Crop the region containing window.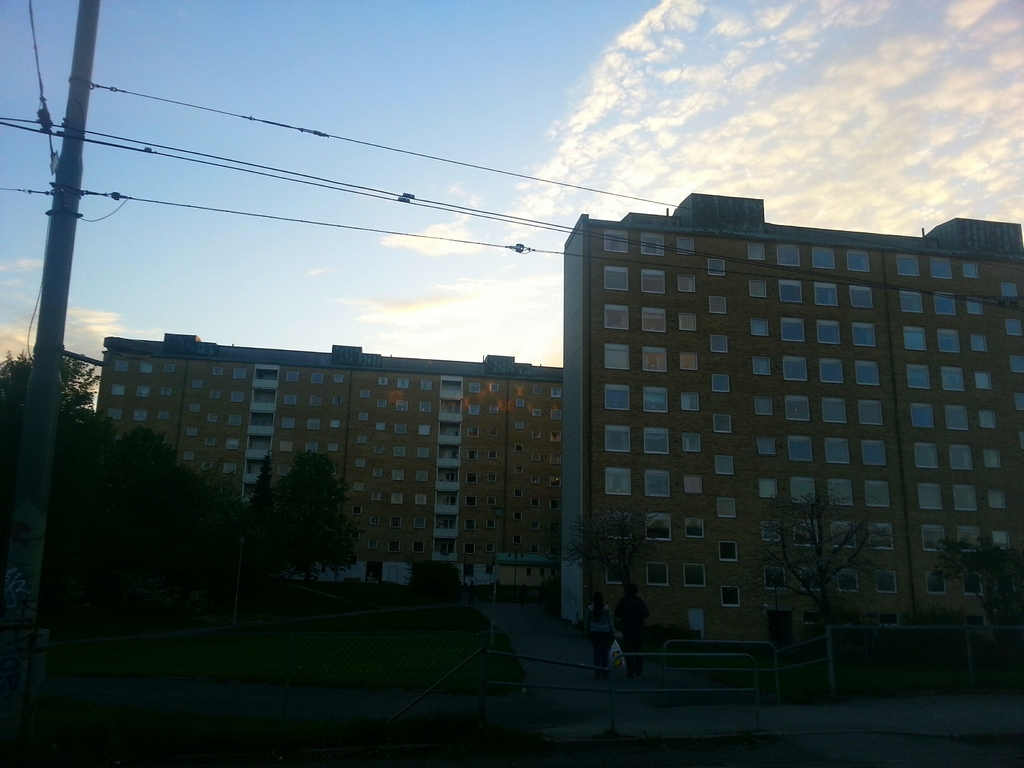
Crop region: (left=161, top=364, right=176, bottom=374).
